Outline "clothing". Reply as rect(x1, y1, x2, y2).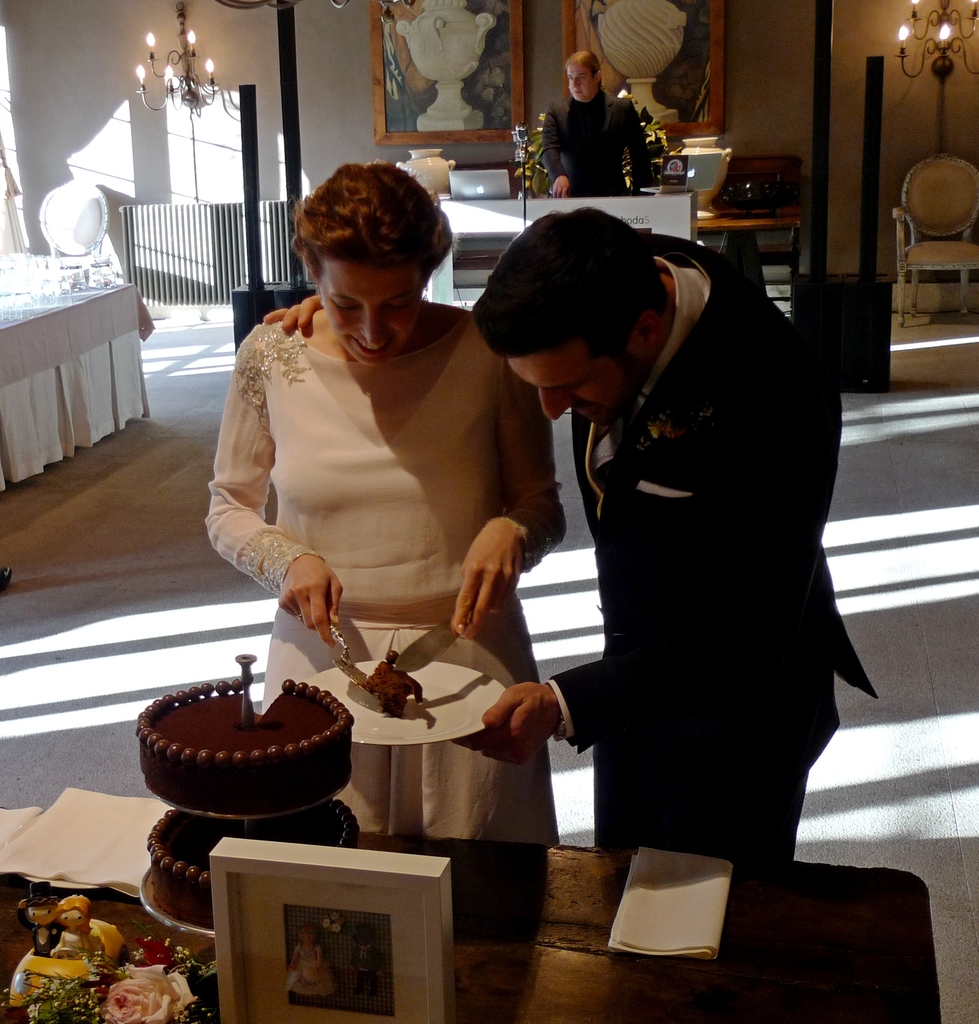
rect(529, 218, 917, 892).
